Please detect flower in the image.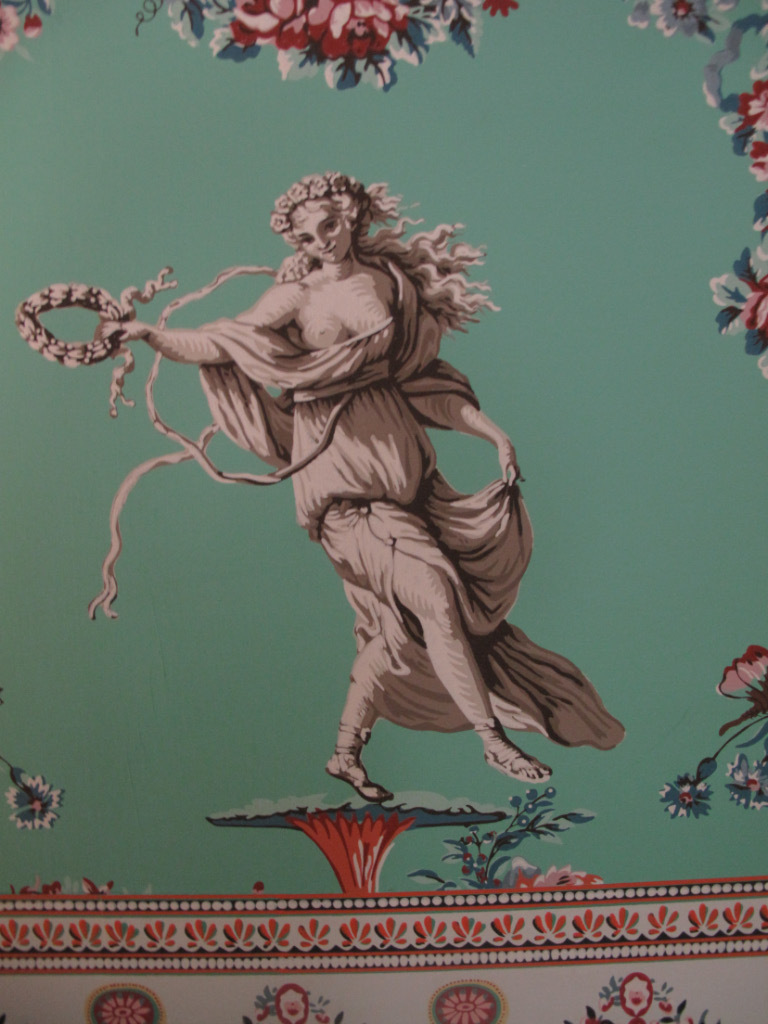
{"x1": 726, "y1": 754, "x2": 767, "y2": 809}.
